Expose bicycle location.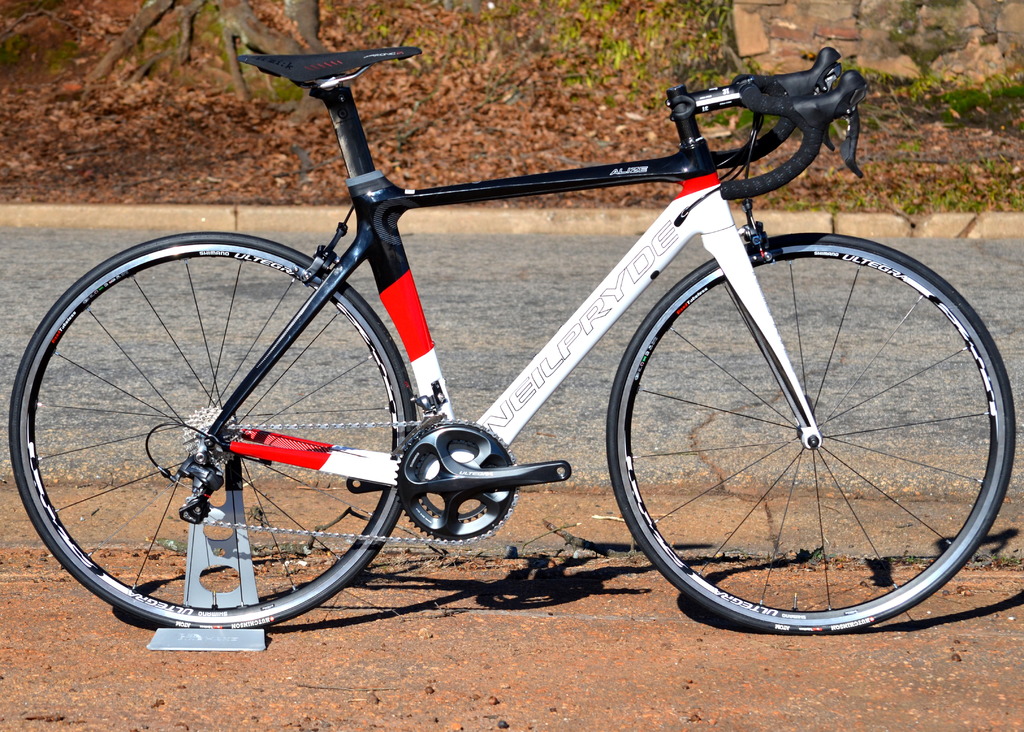
Exposed at (17, 14, 1014, 656).
